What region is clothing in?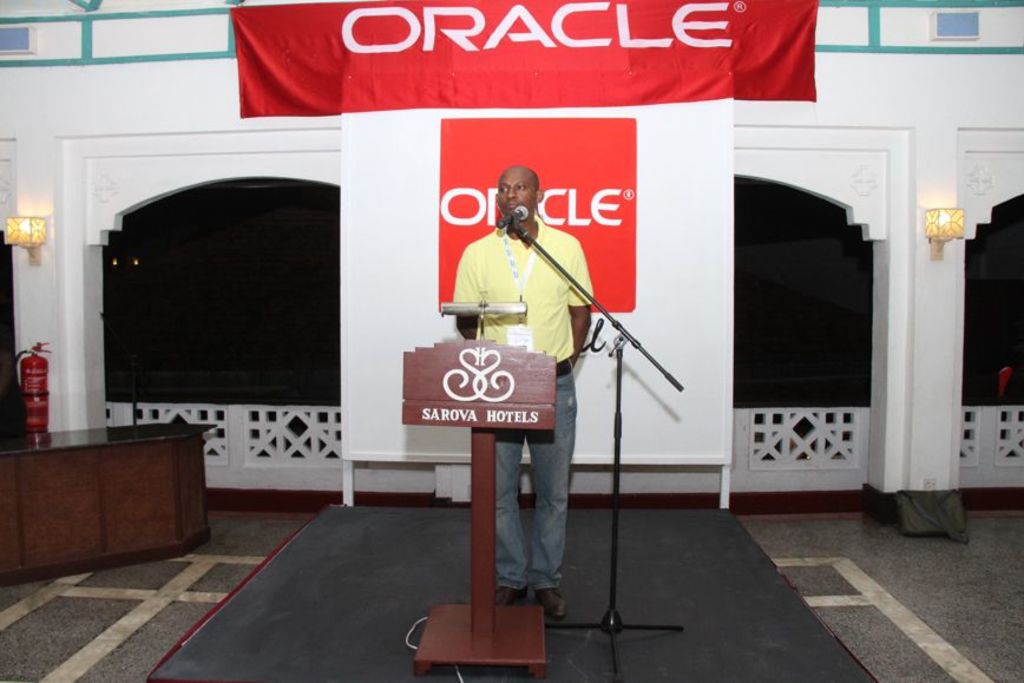
(453,216,597,592).
